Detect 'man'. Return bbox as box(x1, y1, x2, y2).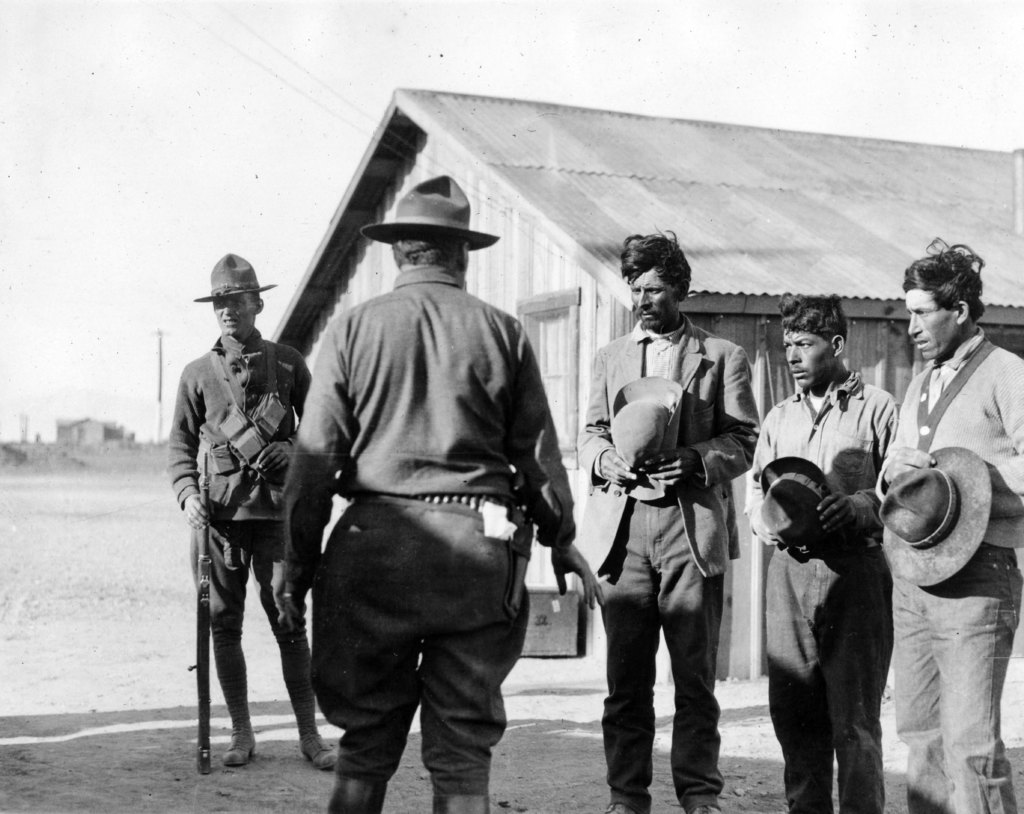
box(576, 225, 770, 813).
